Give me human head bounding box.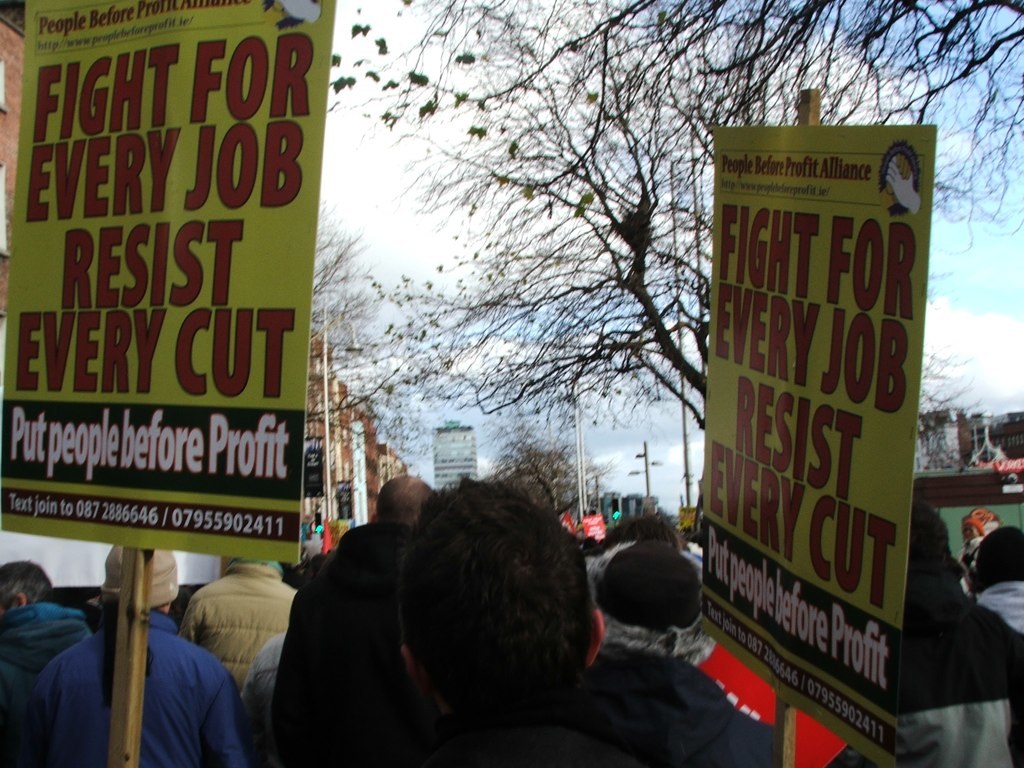
left=615, top=517, right=689, bottom=547.
